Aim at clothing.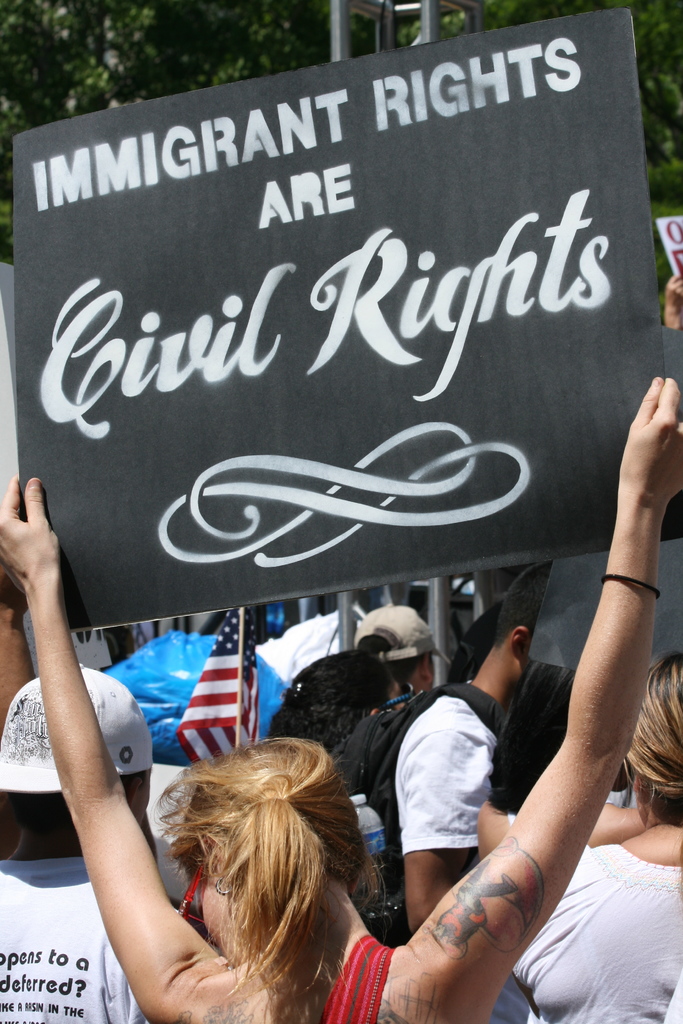
Aimed at box(511, 836, 682, 1023).
